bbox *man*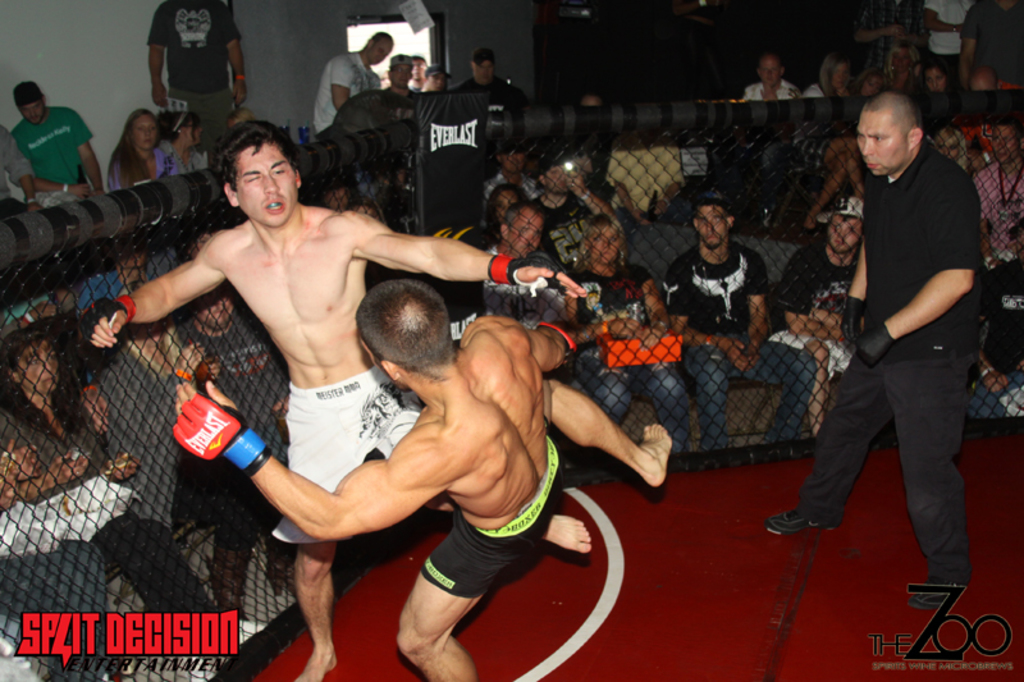
select_region(88, 119, 590, 681)
